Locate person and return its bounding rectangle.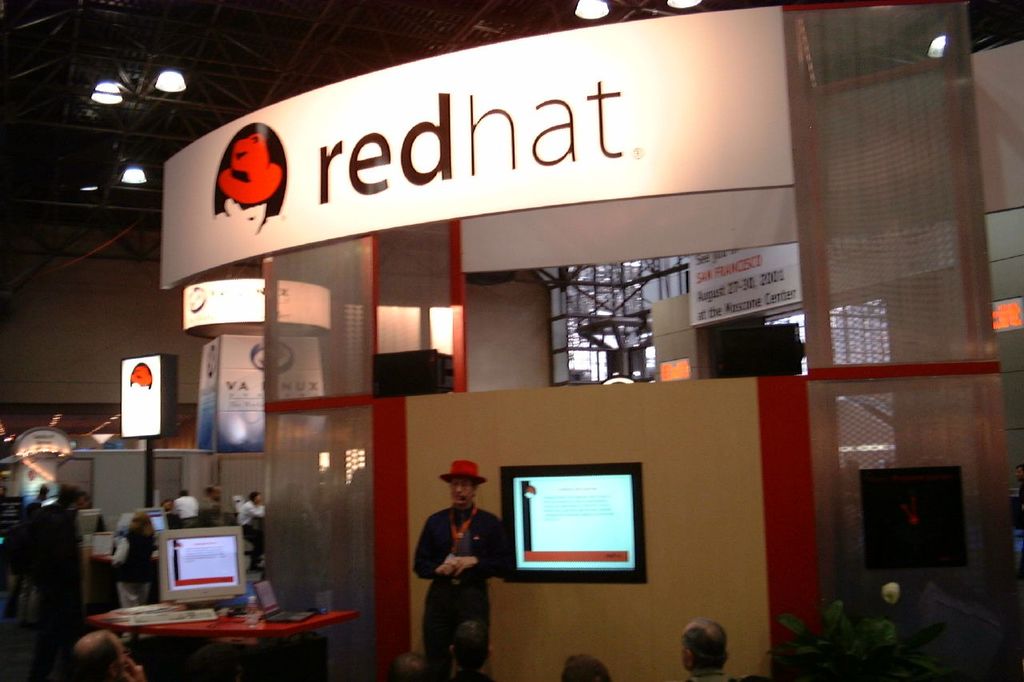
pyautogui.locateOnScreen(92, 507, 156, 608).
